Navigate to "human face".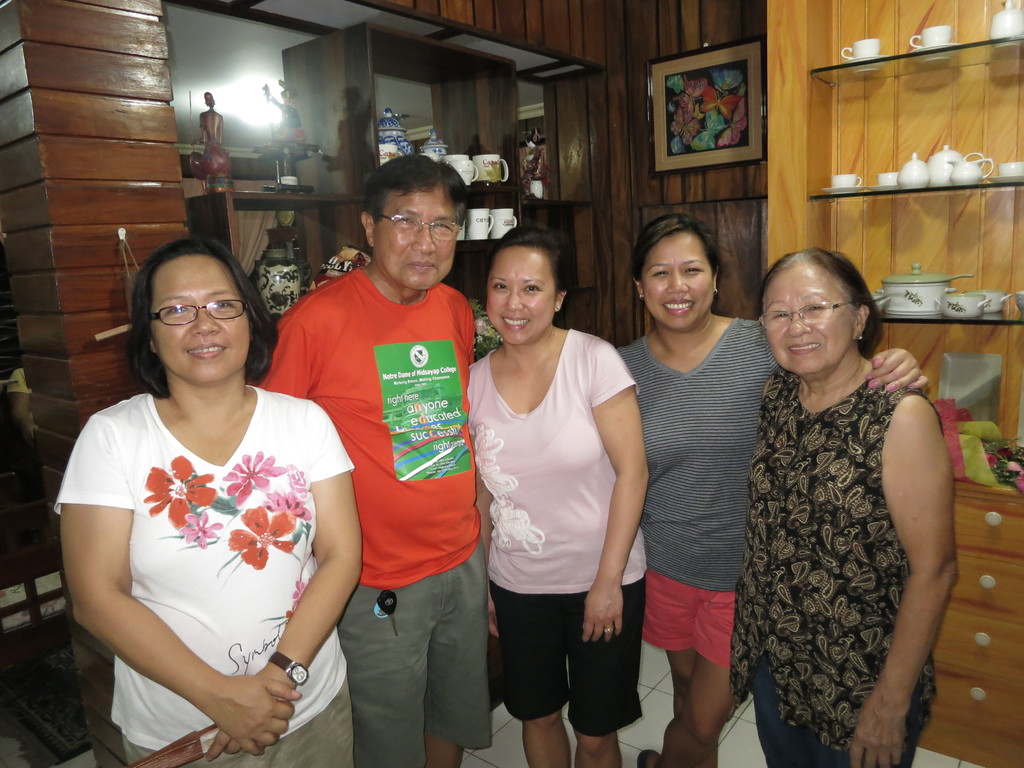
Navigation target: pyautogui.locateOnScreen(646, 234, 710, 326).
